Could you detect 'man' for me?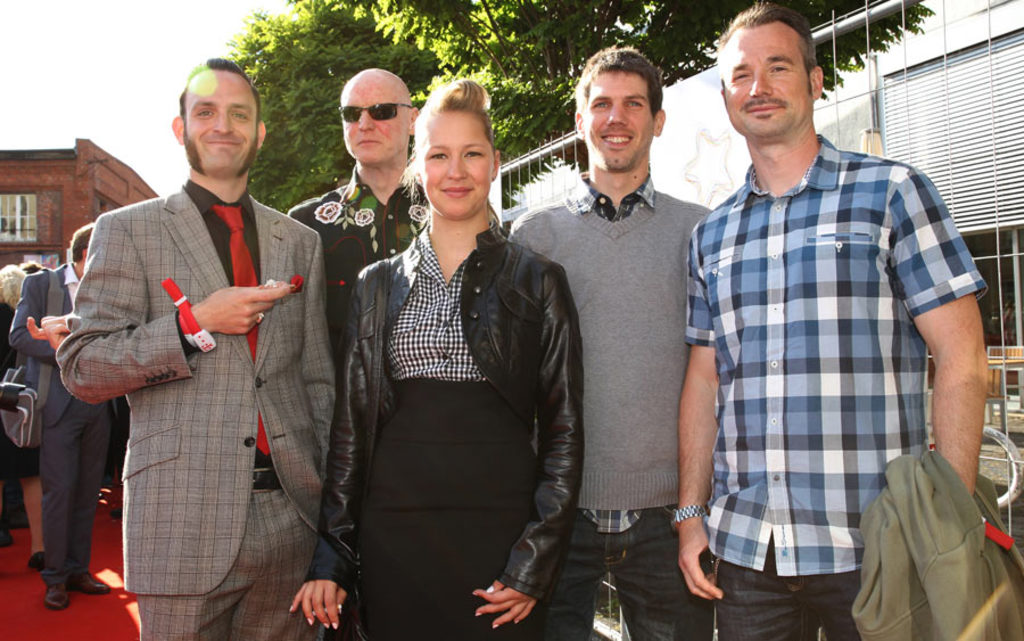
Detection result: Rect(669, 1, 986, 640).
